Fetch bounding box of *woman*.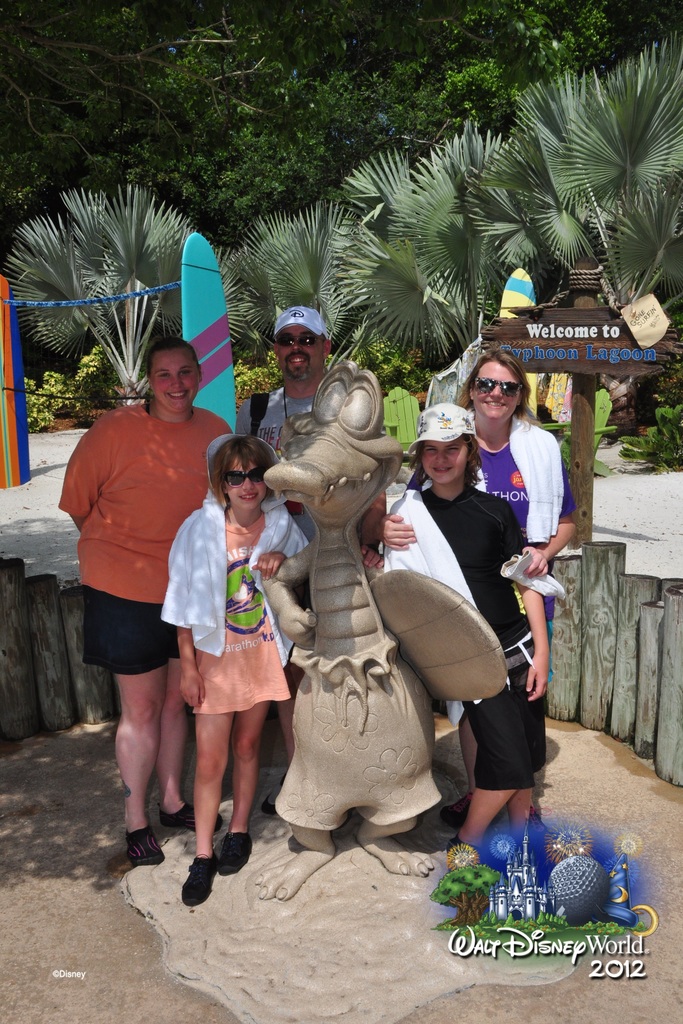
Bbox: pyautogui.locateOnScreen(67, 334, 233, 861).
